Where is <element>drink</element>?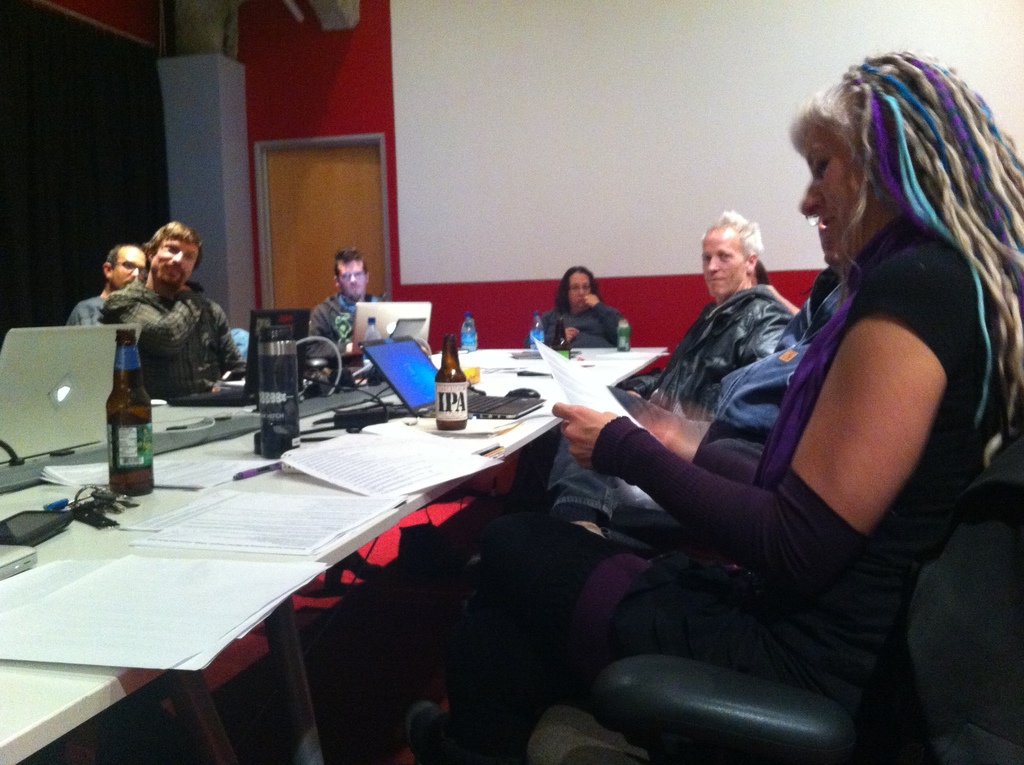
433 336 469 432.
